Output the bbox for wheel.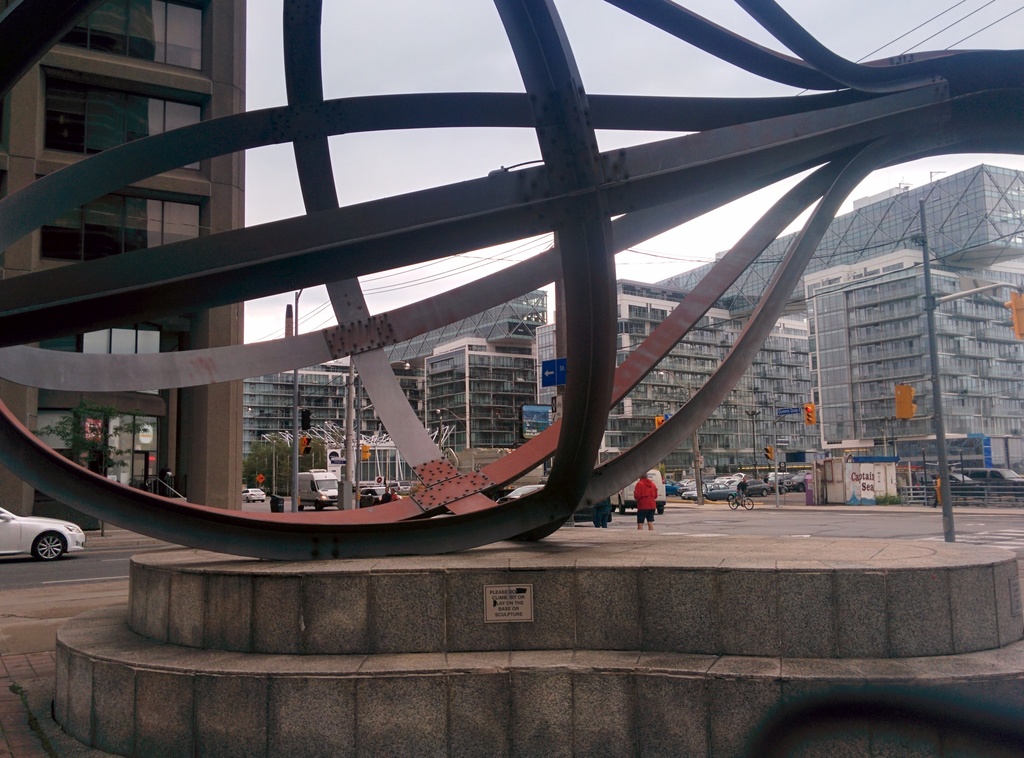
box(300, 506, 305, 511).
